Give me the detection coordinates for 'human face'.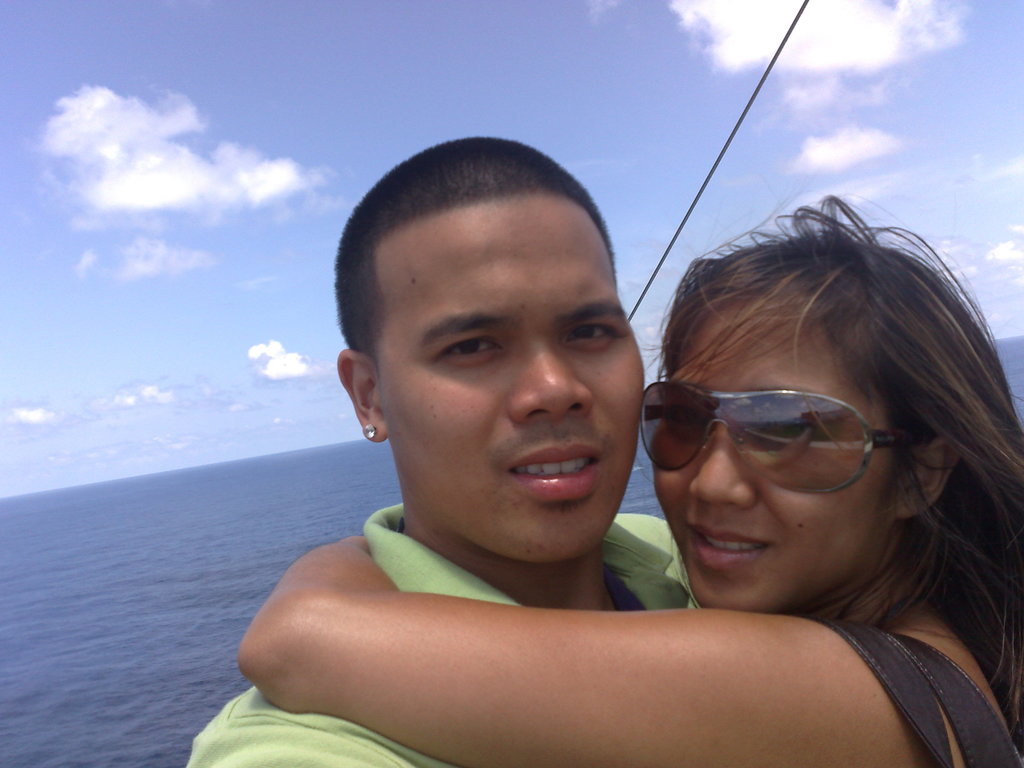
[380, 204, 643, 559].
